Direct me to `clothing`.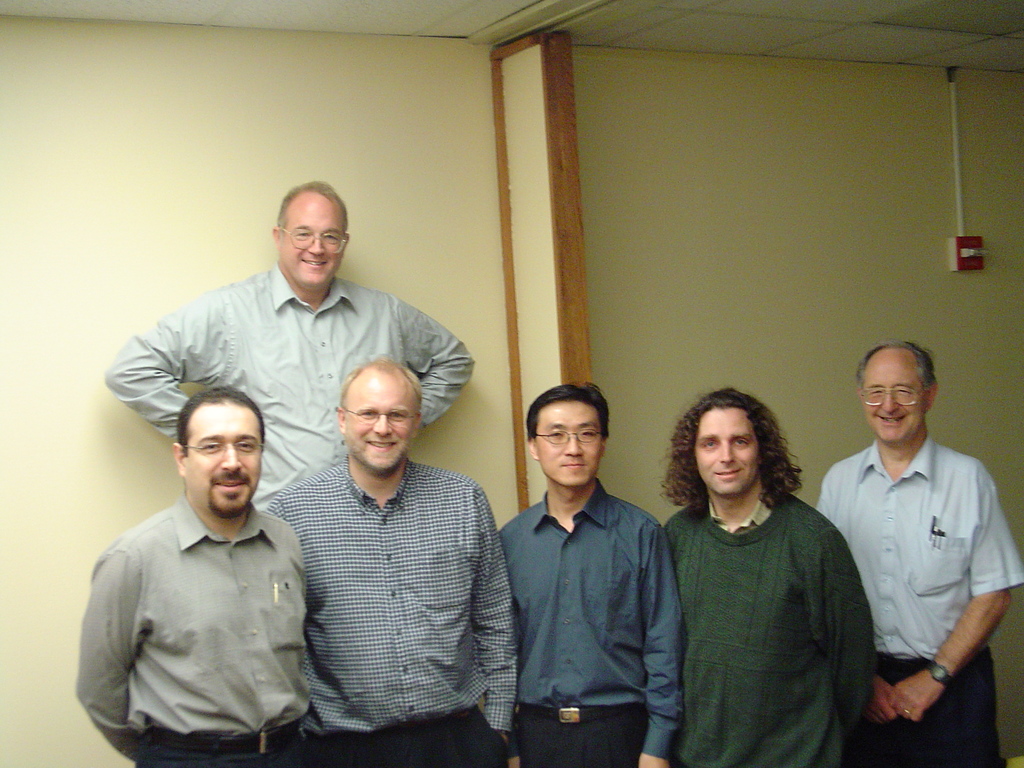
Direction: 655,445,890,767.
